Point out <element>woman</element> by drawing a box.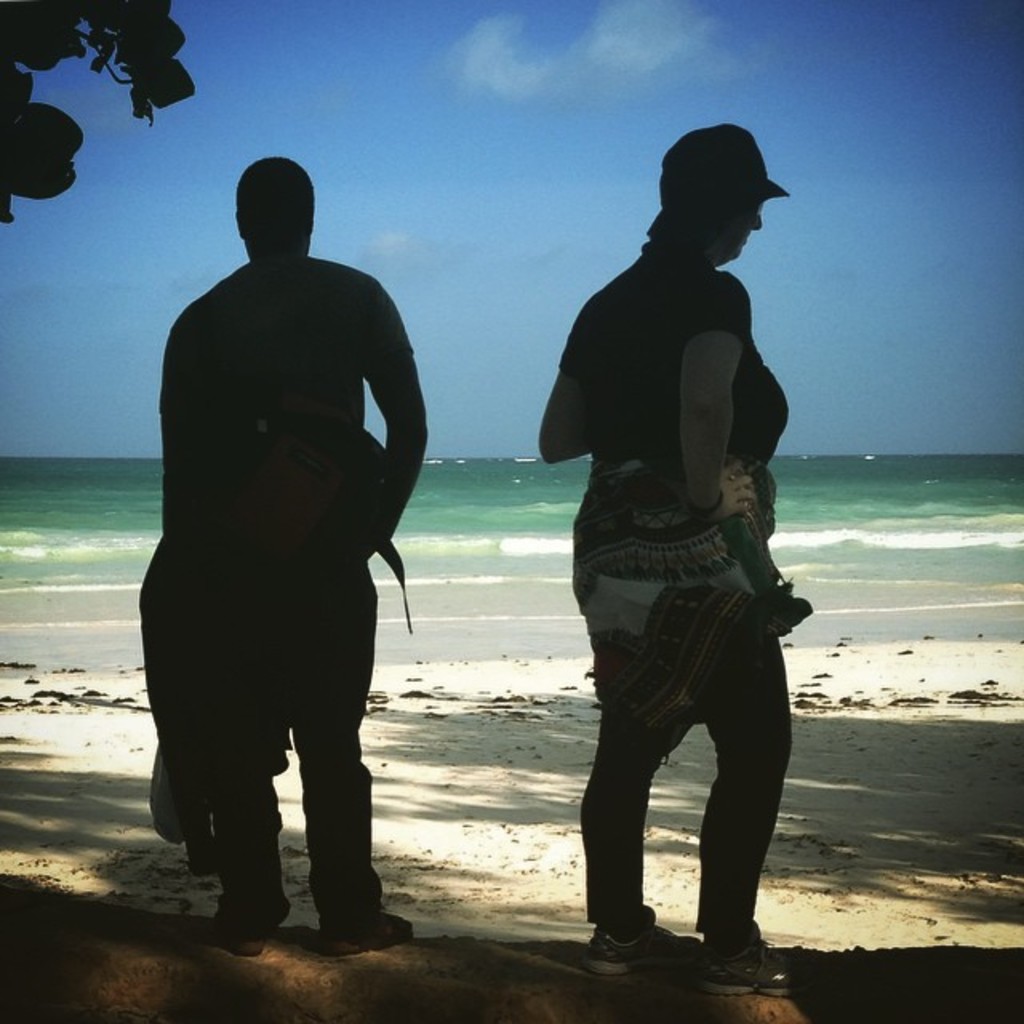
x1=515, y1=187, x2=835, y2=987.
